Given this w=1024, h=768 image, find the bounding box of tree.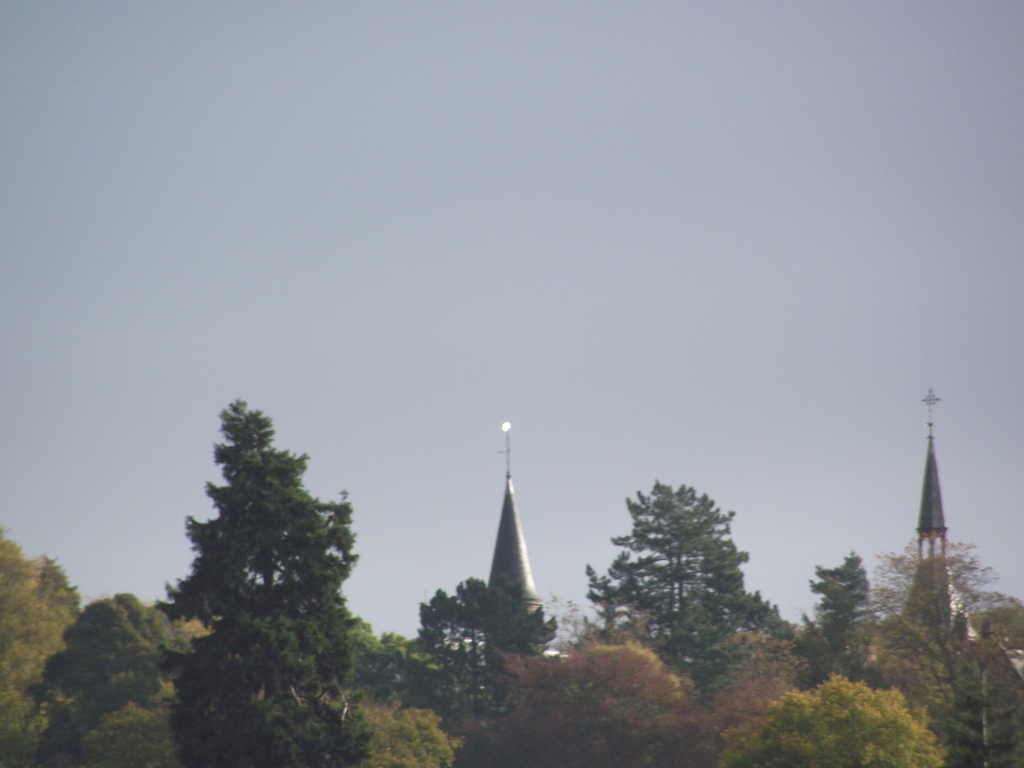
<region>0, 540, 83, 767</region>.
